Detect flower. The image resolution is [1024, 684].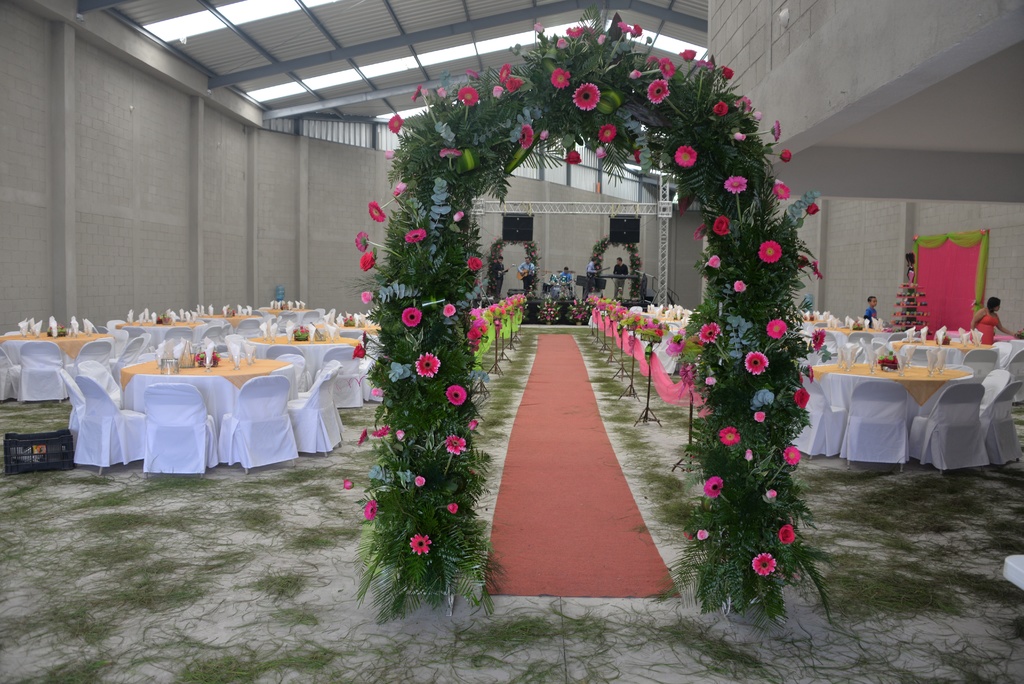
(x1=401, y1=307, x2=419, y2=330).
